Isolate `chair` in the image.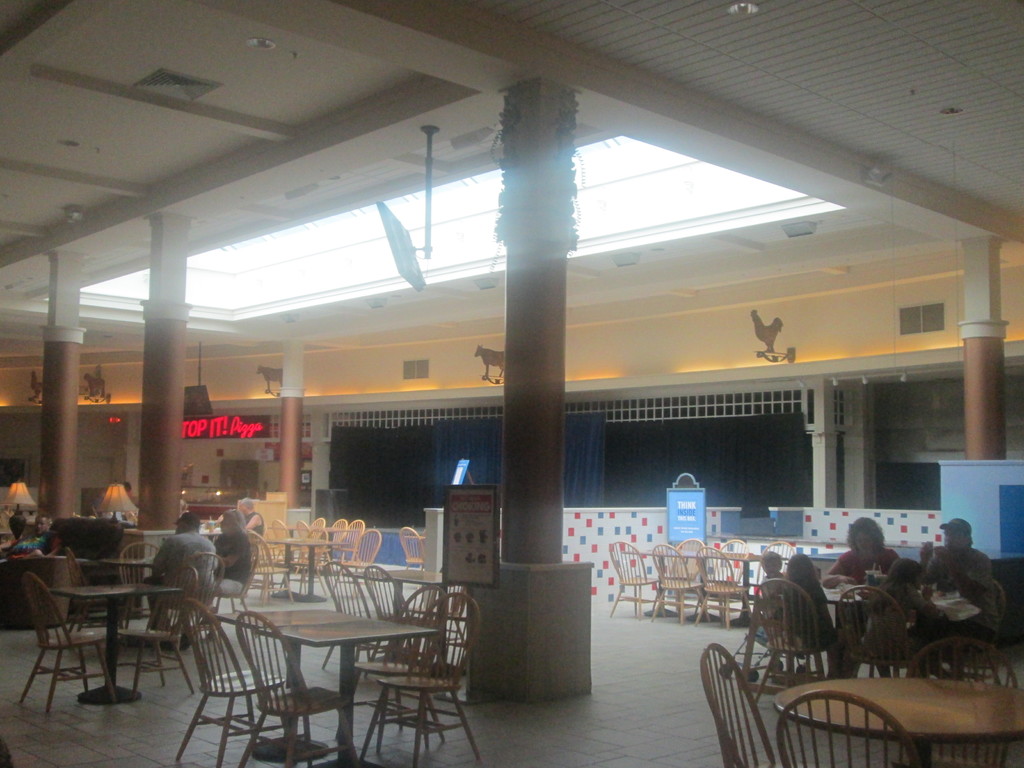
Isolated region: region(696, 641, 775, 767).
